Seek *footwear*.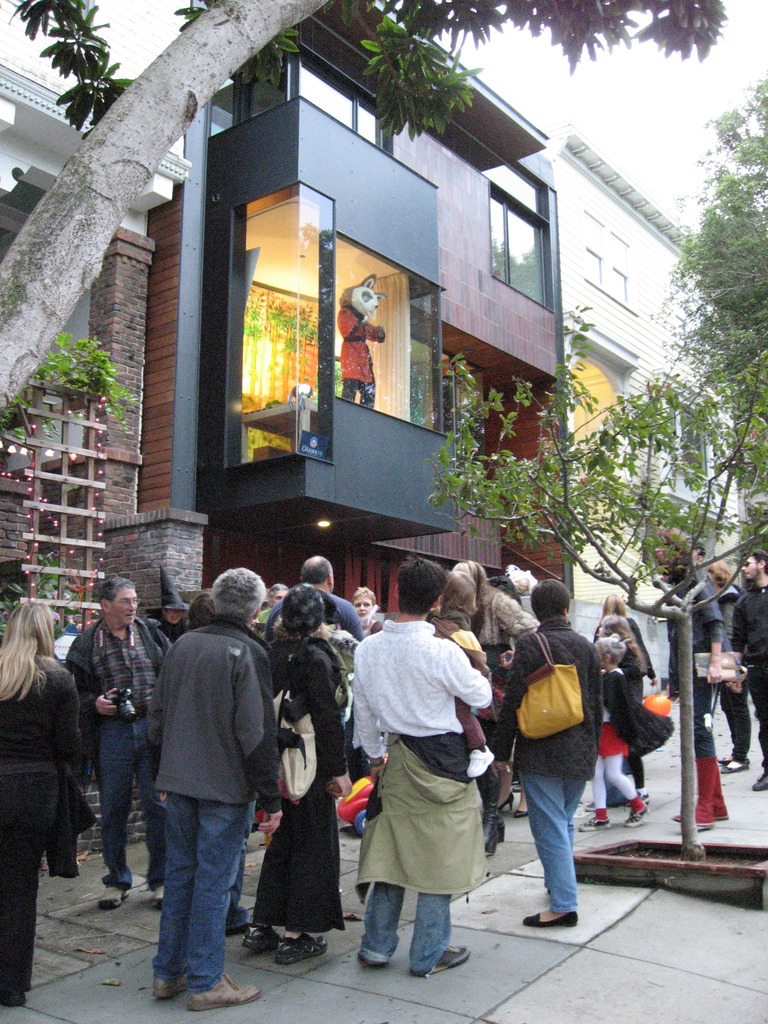
475,764,504,854.
